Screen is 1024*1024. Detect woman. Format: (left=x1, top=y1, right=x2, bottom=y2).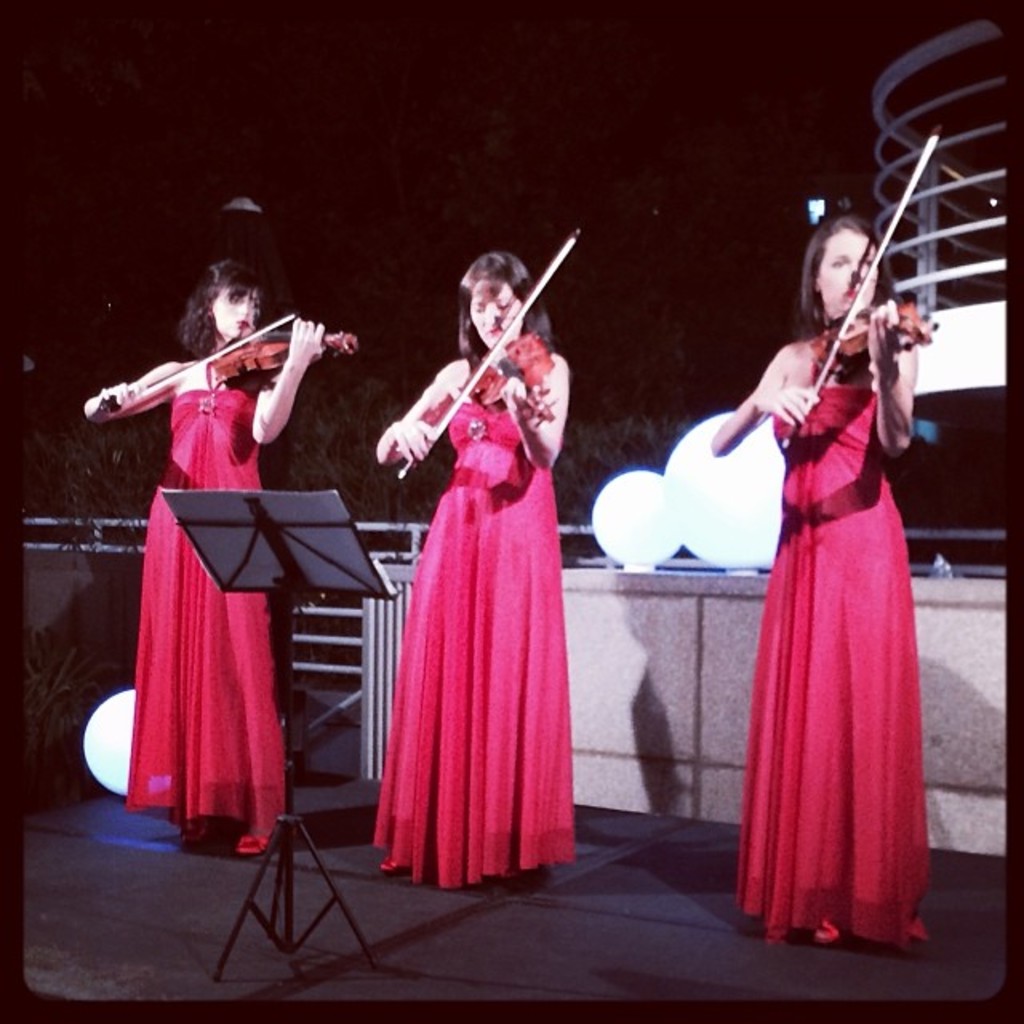
(left=710, top=210, right=928, bottom=955).
